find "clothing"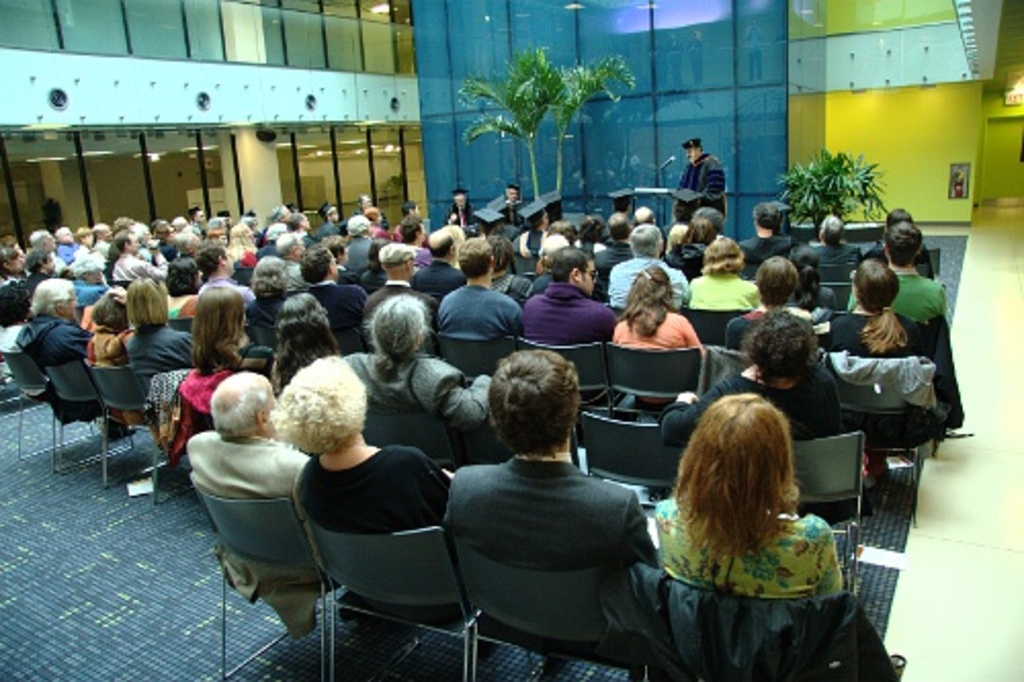
BBox(436, 451, 662, 662)
